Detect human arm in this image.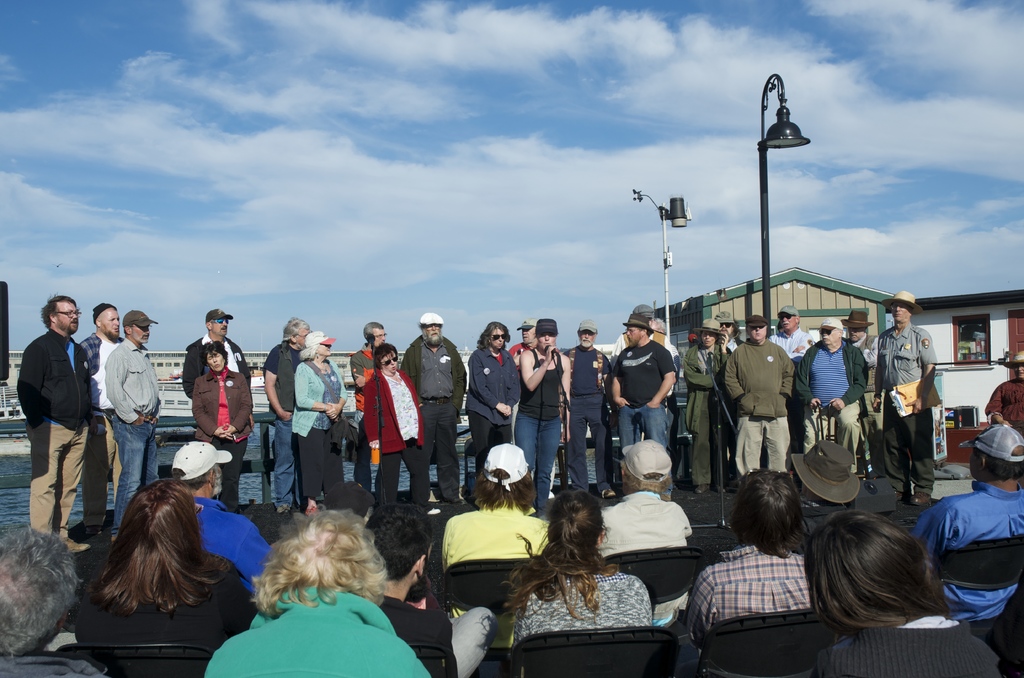
Detection: crop(505, 357, 521, 414).
